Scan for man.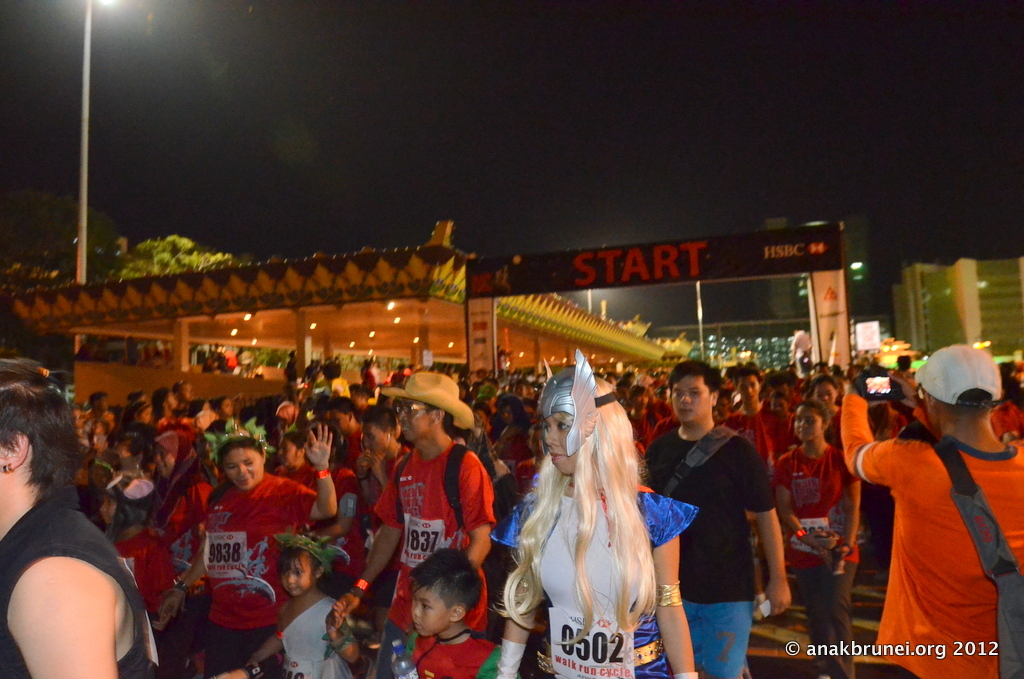
Scan result: [839, 340, 1023, 678].
